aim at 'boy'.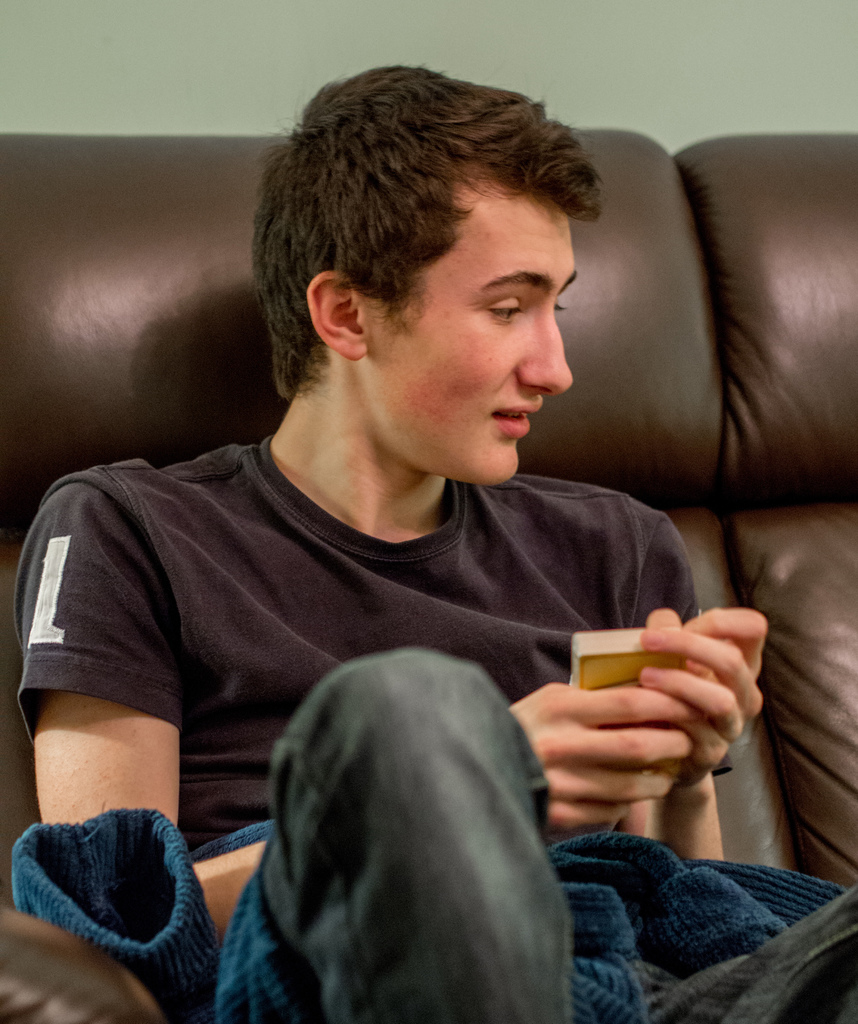
Aimed at left=0, top=37, right=757, bottom=979.
